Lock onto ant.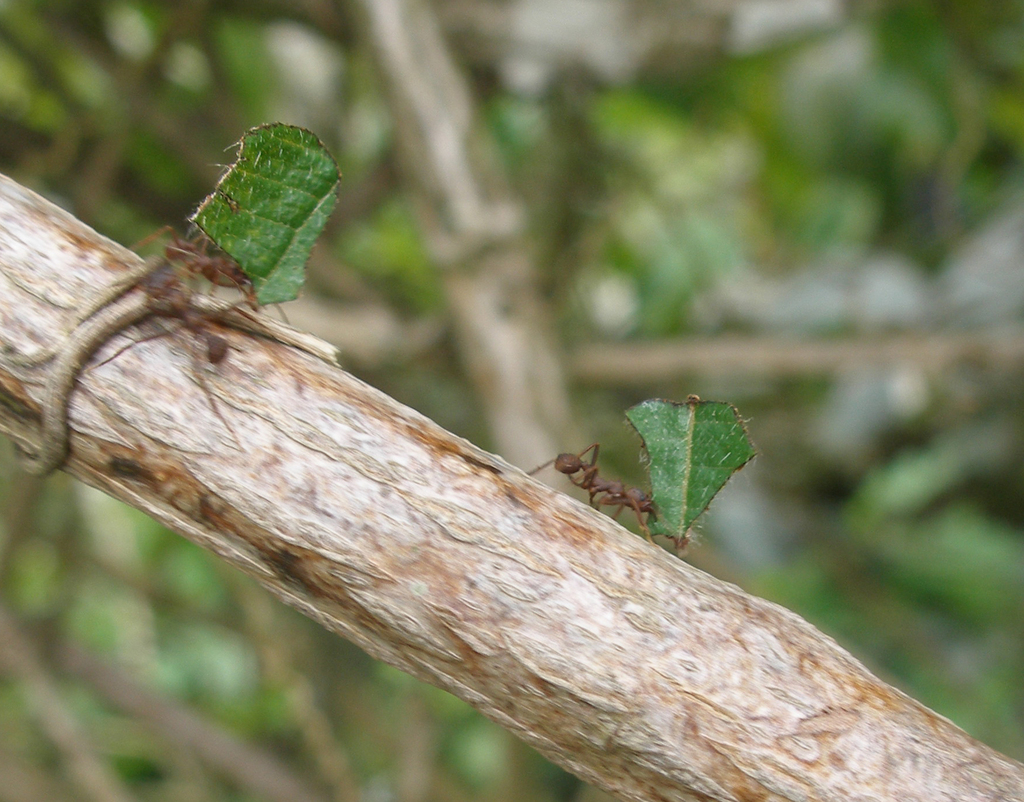
Locked: [left=102, top=297, right=244, bottom=366].
